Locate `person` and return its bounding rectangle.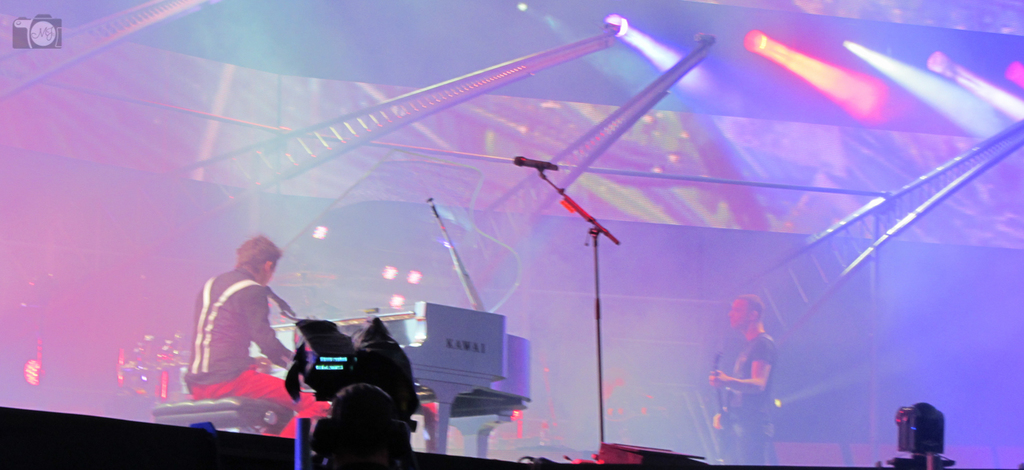
locate(326, 387, 413, 469).
